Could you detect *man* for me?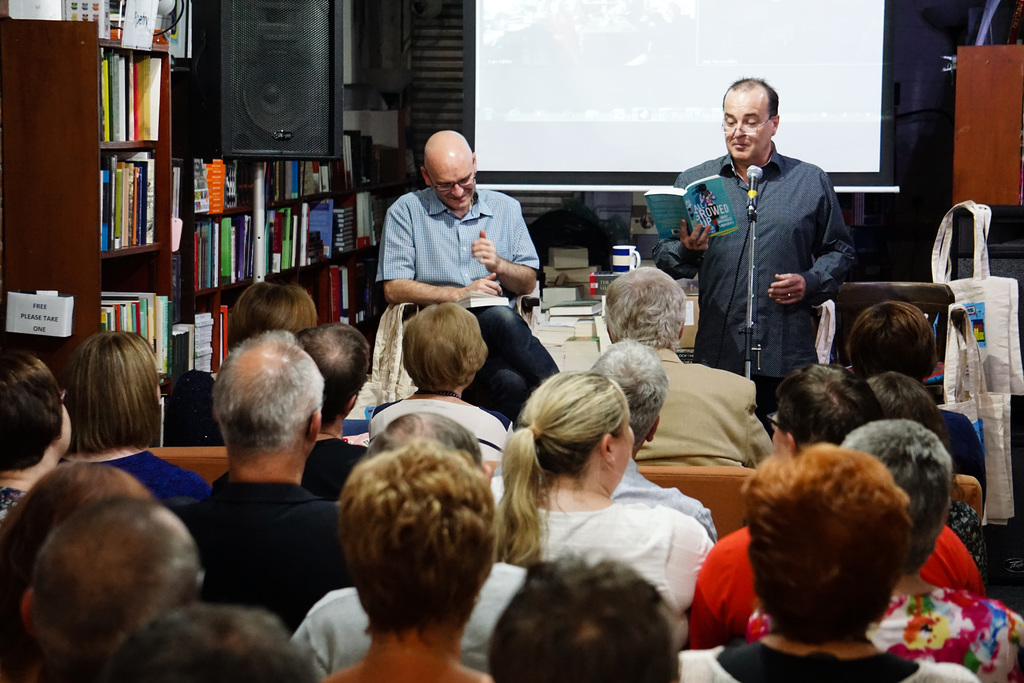
Detection result: [left=652, top=72, right=861, bottom=381].
